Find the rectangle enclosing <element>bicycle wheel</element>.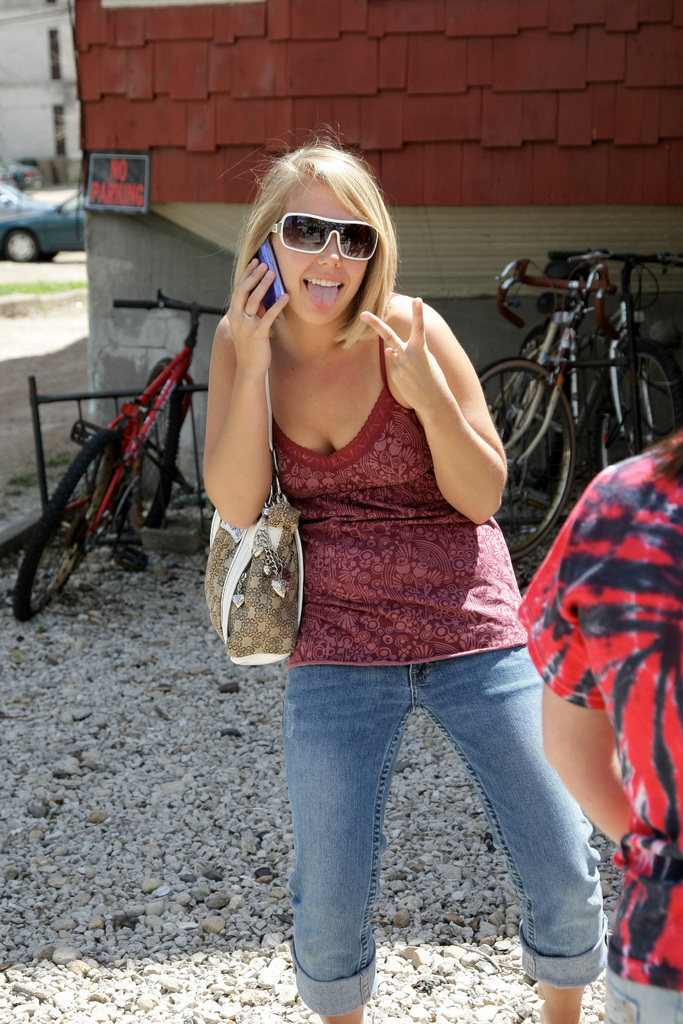
BBox(575, 342, 682, 476).
